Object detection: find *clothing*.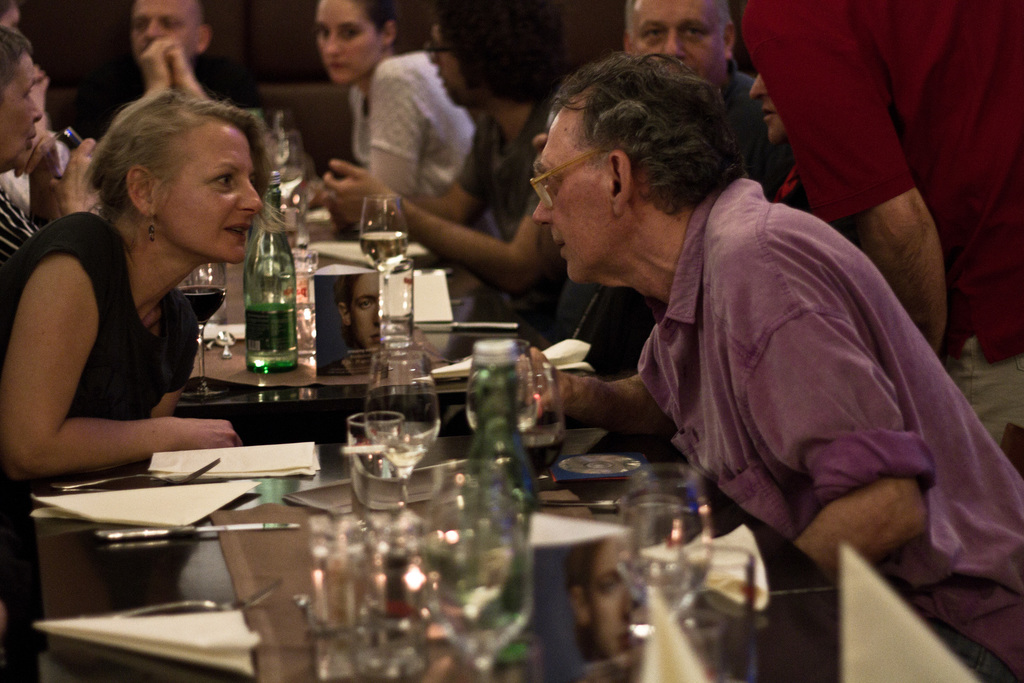
x1=626 y1=174 x2=1023 y2=682.
